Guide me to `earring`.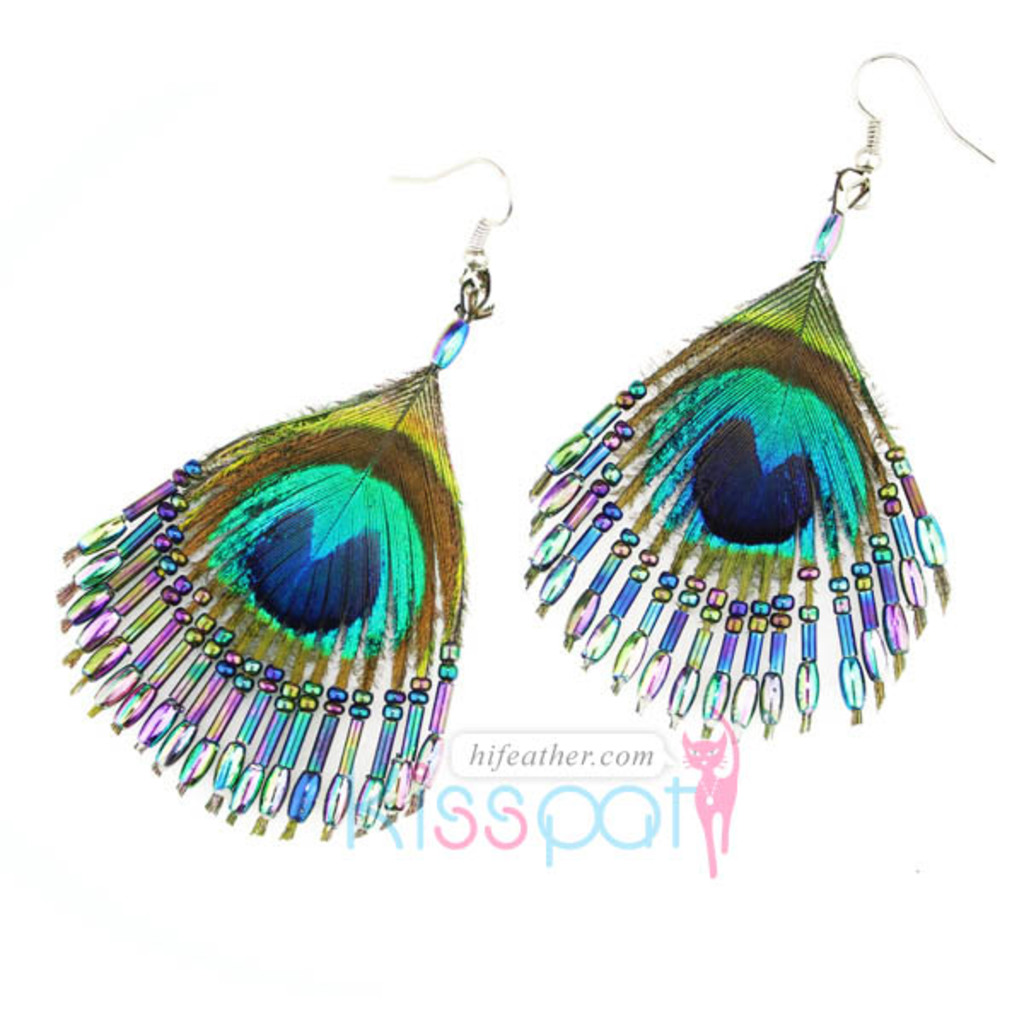
Guidance: [x1=41, y1=150, x2=515, y2=852].
